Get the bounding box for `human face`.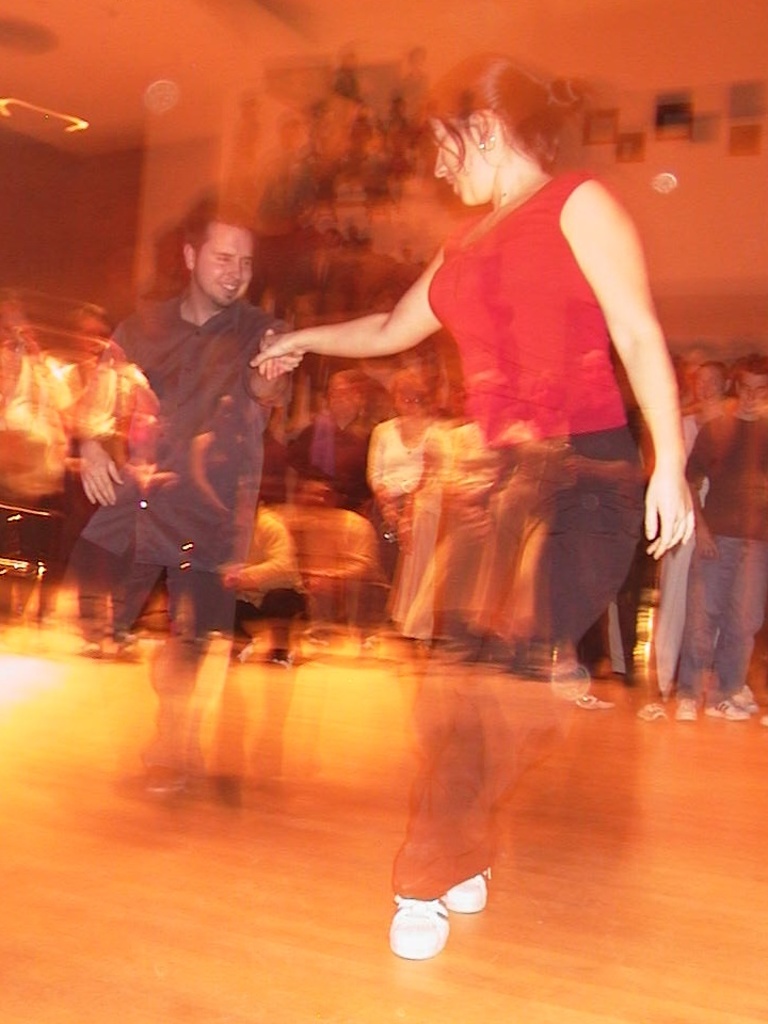
Rect(431, 114, 482, 208).
